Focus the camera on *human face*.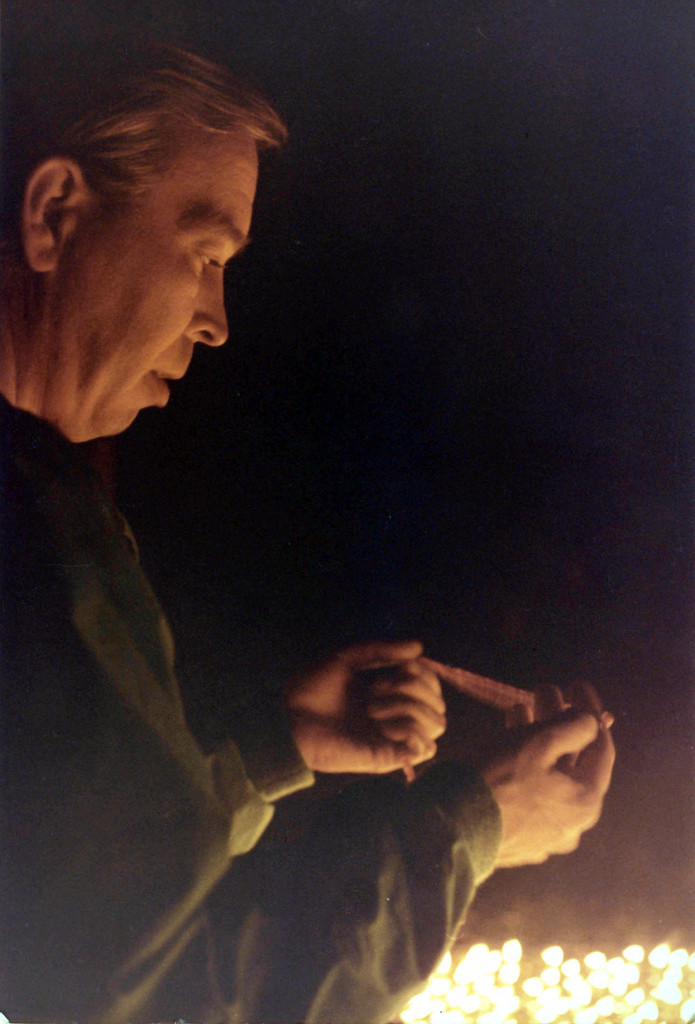
Focus region: pyautogui.locateOnScreen(56, 127, 259, 440).
